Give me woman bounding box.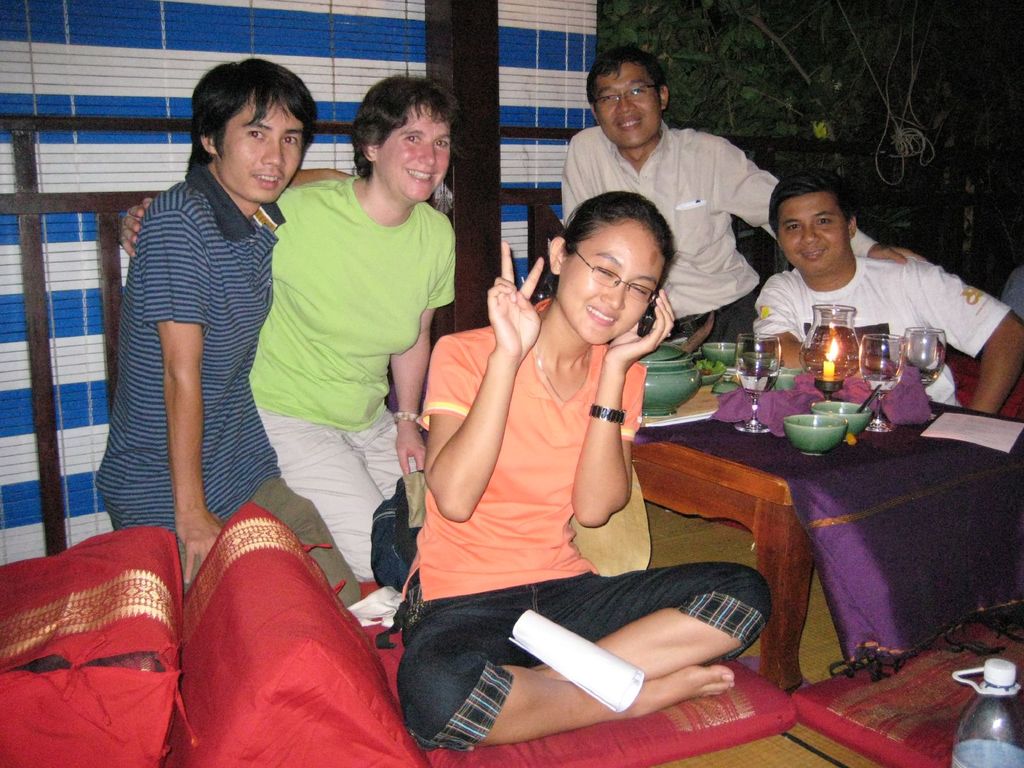
401, 177, 701, 748.
